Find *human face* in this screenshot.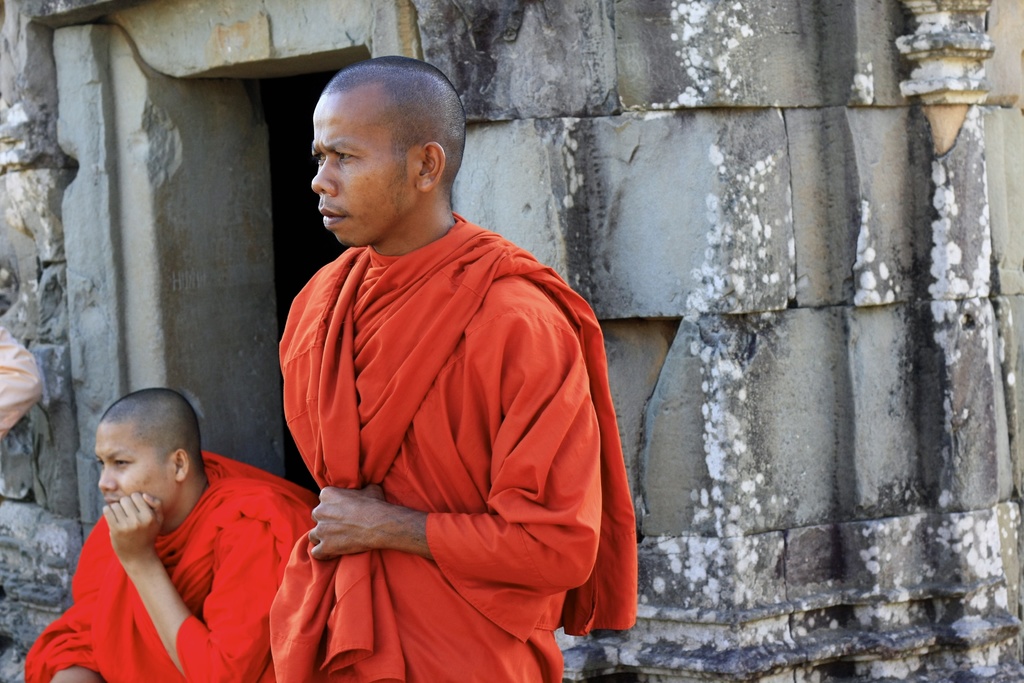
The bounding box for *human face* is (left=308, top=106, right=417, bottom=245).
